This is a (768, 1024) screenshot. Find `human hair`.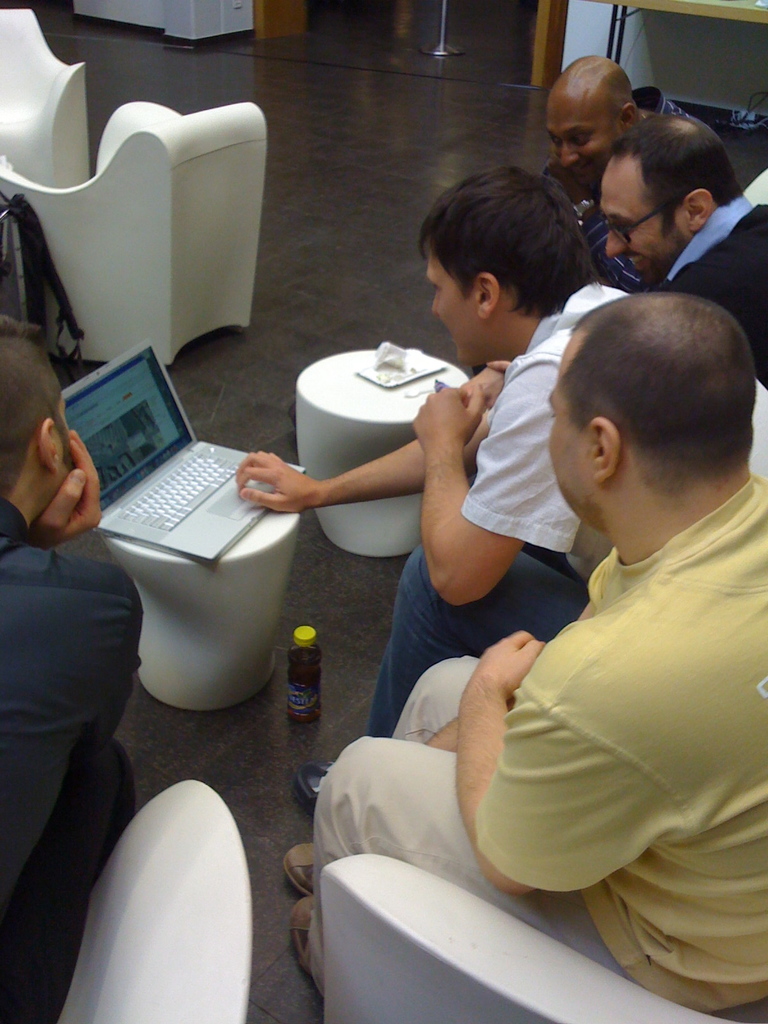
Bounding box: crop(0, 330, 88, 524).
